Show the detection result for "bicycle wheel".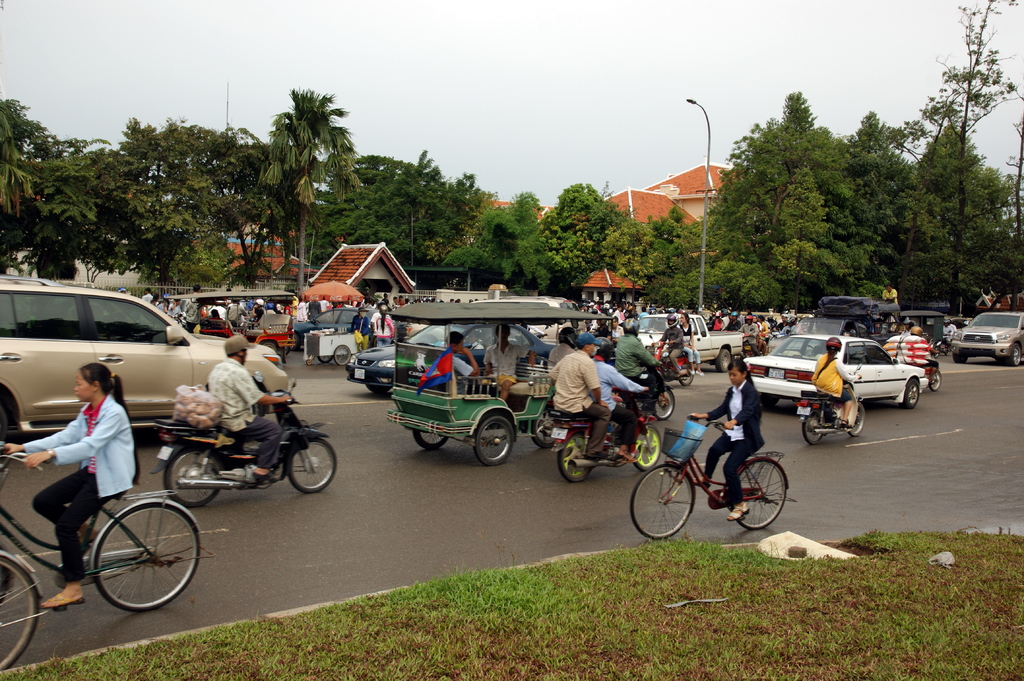
box=[629, 463, 697, 541].
